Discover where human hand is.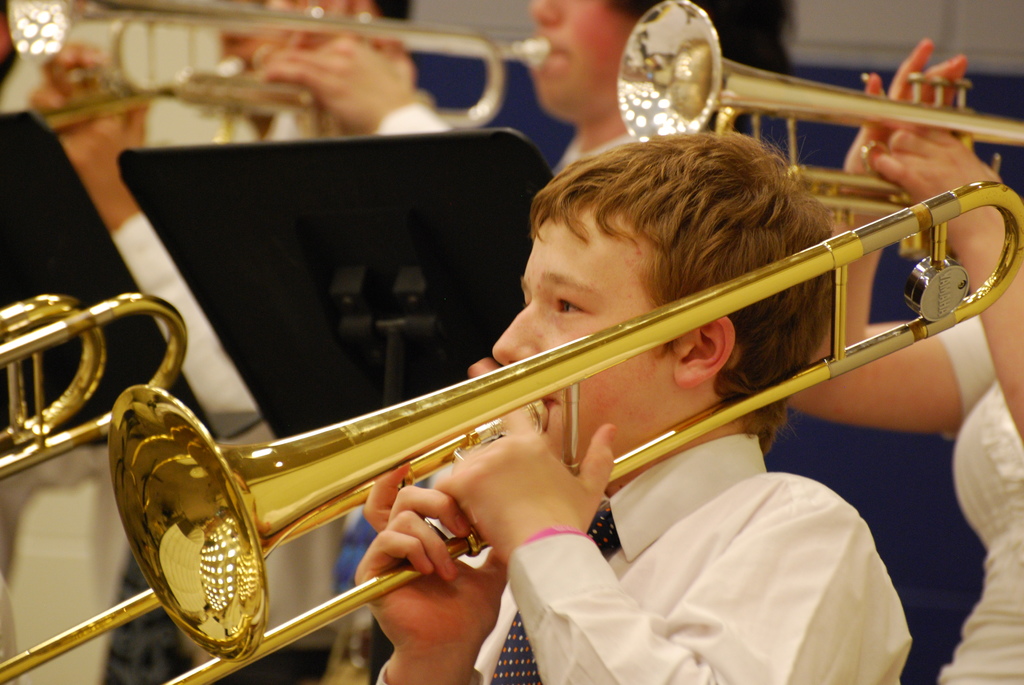
Discovered at <box>27,40,153,176</box>.
